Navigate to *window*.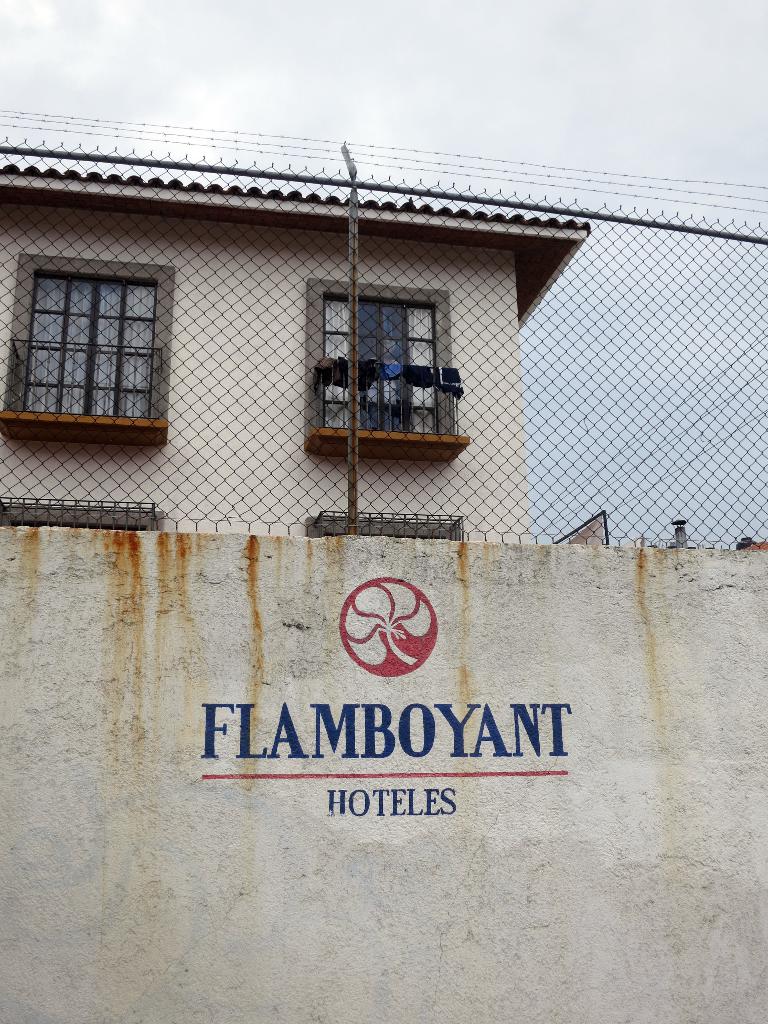
Navigation target: (left=305, top=260, right=463, bottom=446).
